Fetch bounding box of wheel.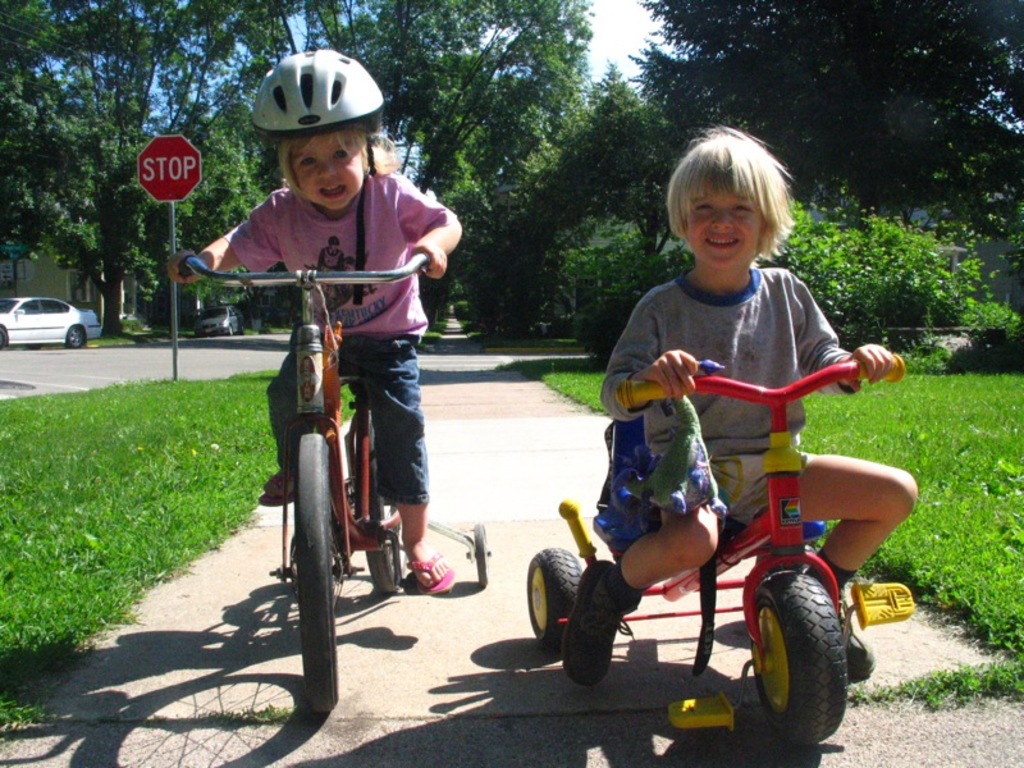
Bbox: <bbox>471, 521, 490, 591</bbox>.
